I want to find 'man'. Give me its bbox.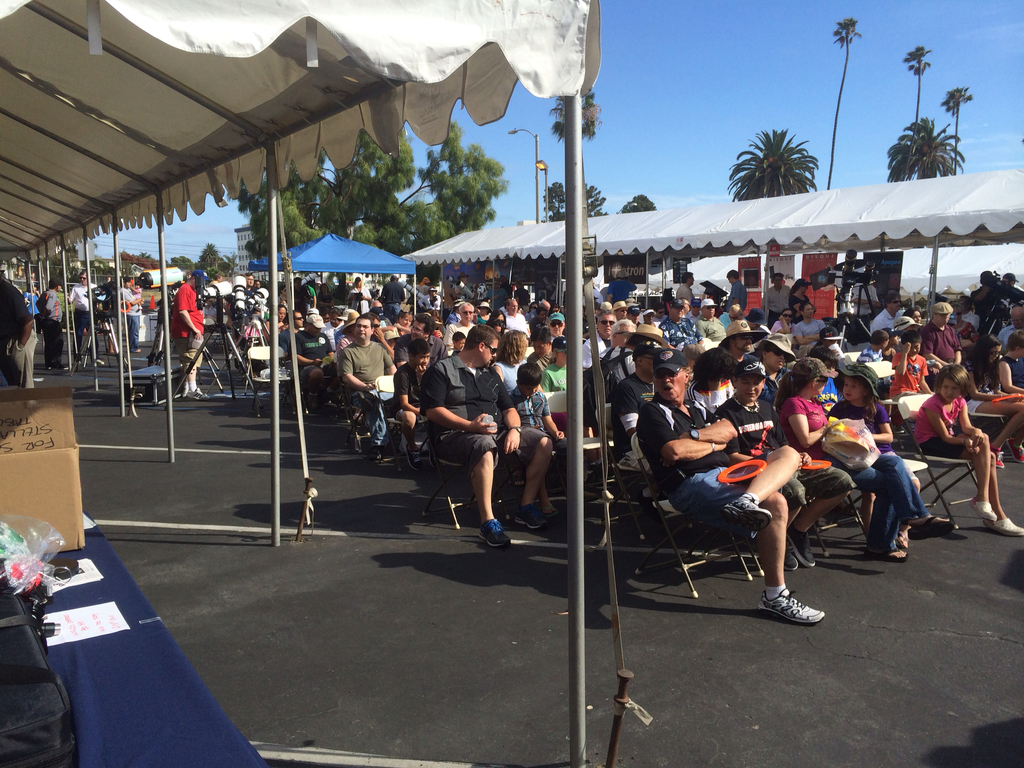
(left=415, top=317, right=522, bottom=547).
